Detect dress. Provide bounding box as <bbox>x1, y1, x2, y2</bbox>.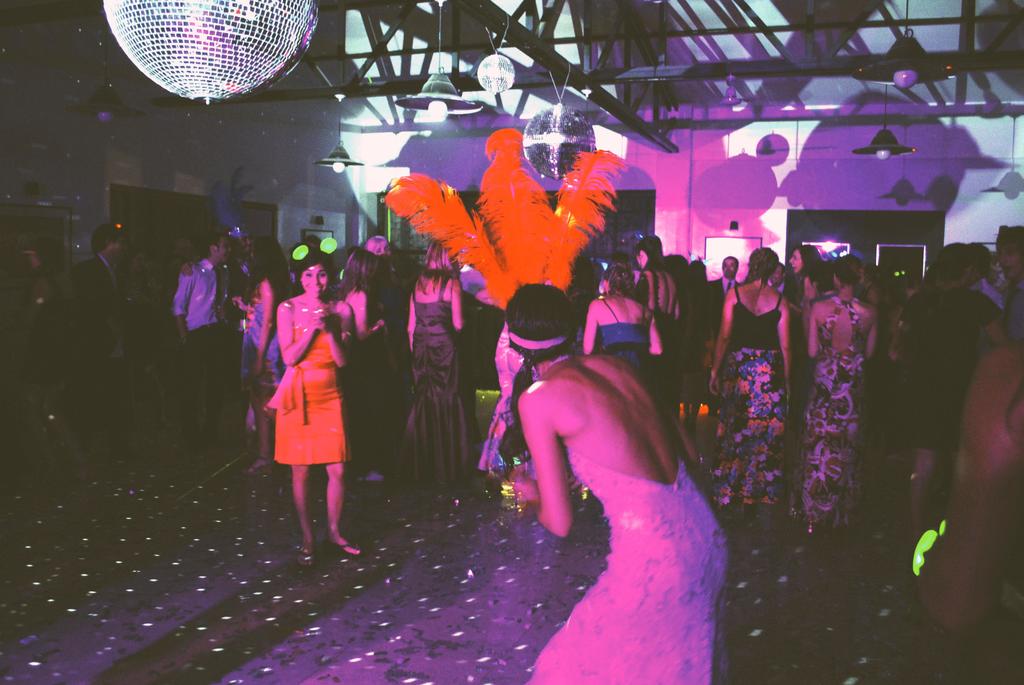
<bbox>265, 324, 348, 465</bbox>.
